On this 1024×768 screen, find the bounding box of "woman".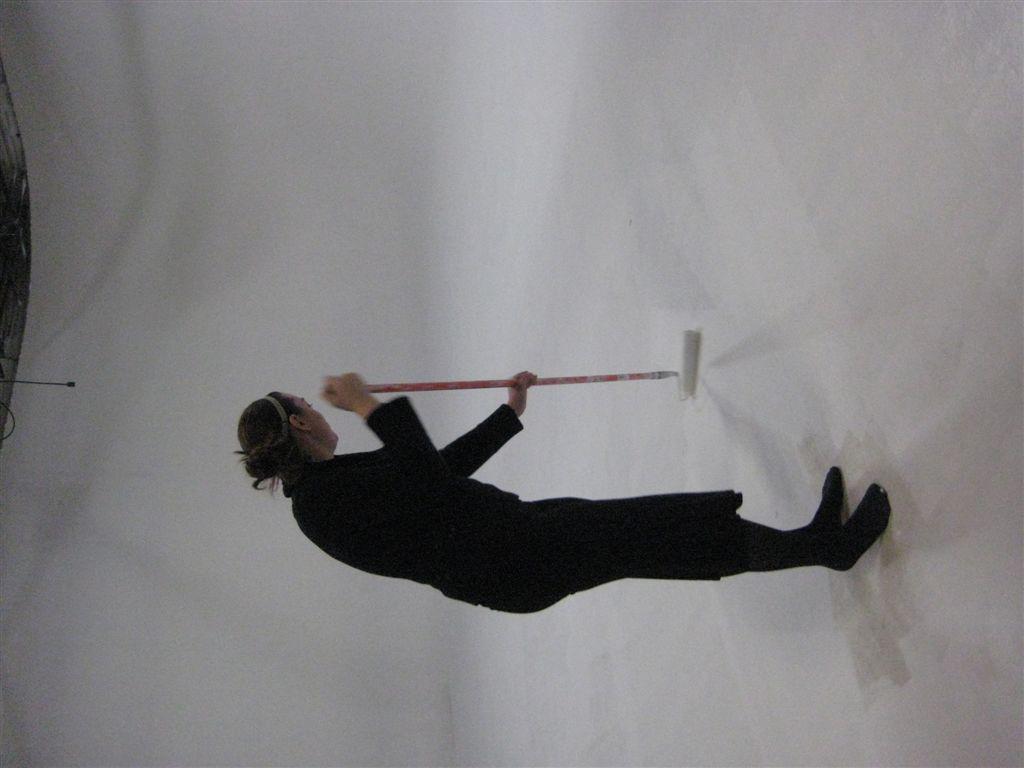
Bounding box: [x1=234, y1=372, x2=890, y2=614].
